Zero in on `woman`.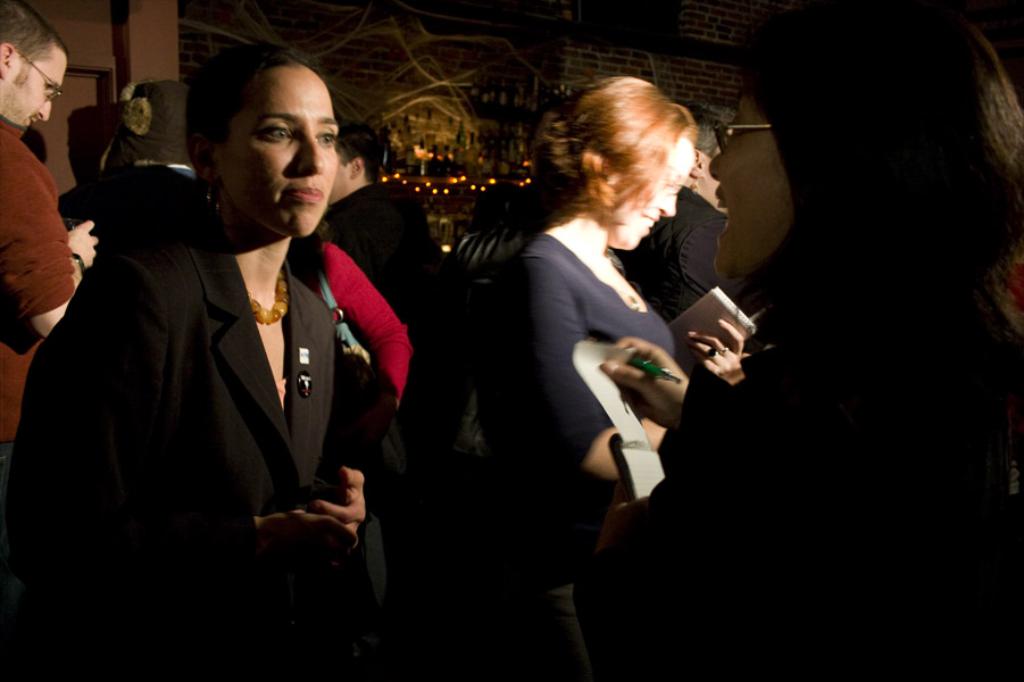
Zeroed in: {"left": 572, "top": 6, "right": 1023, "bottom": 681}.
